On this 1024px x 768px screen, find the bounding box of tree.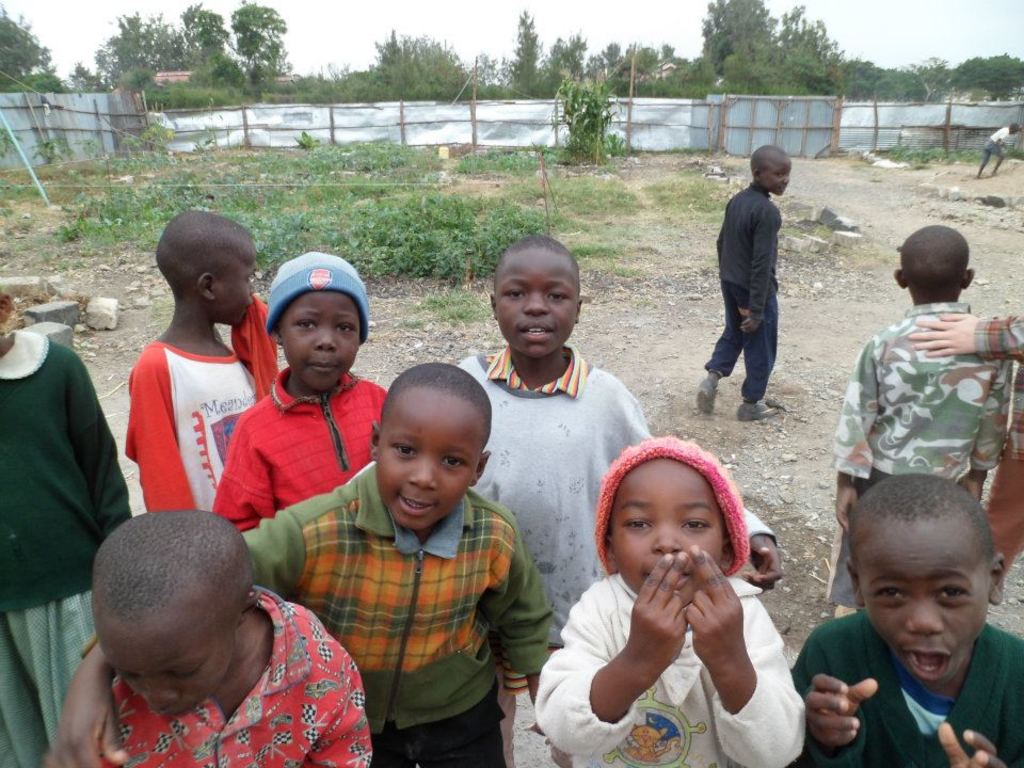
Bounding box: {"x1": 84, "y1": 7, "x2": 185, "y2": 109}.
